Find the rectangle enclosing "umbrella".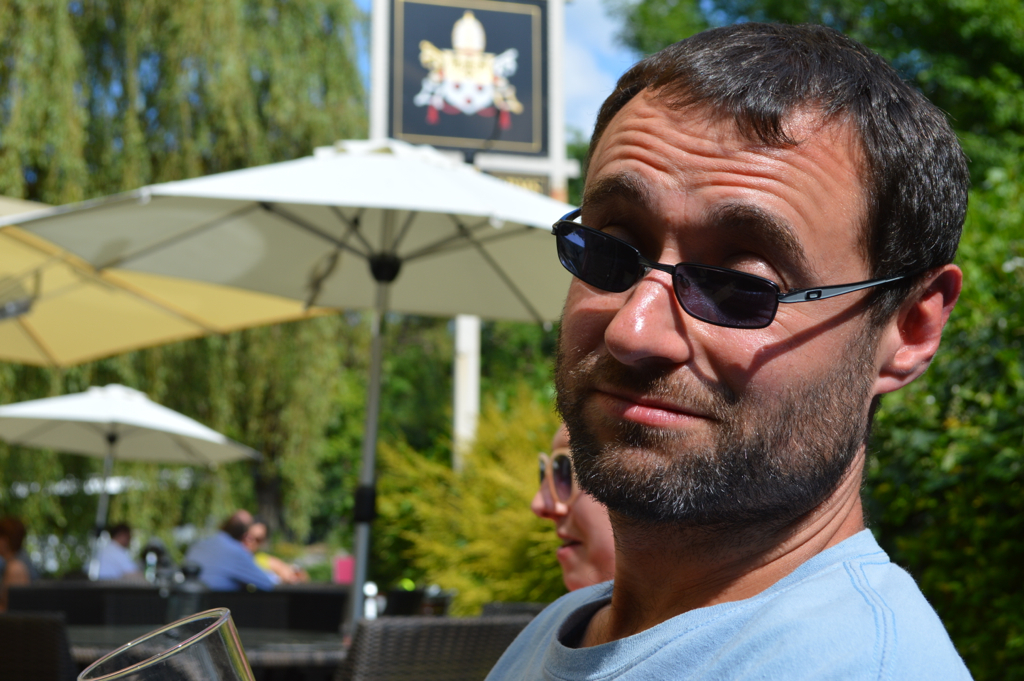
box=[0, 383, 270, 532].
